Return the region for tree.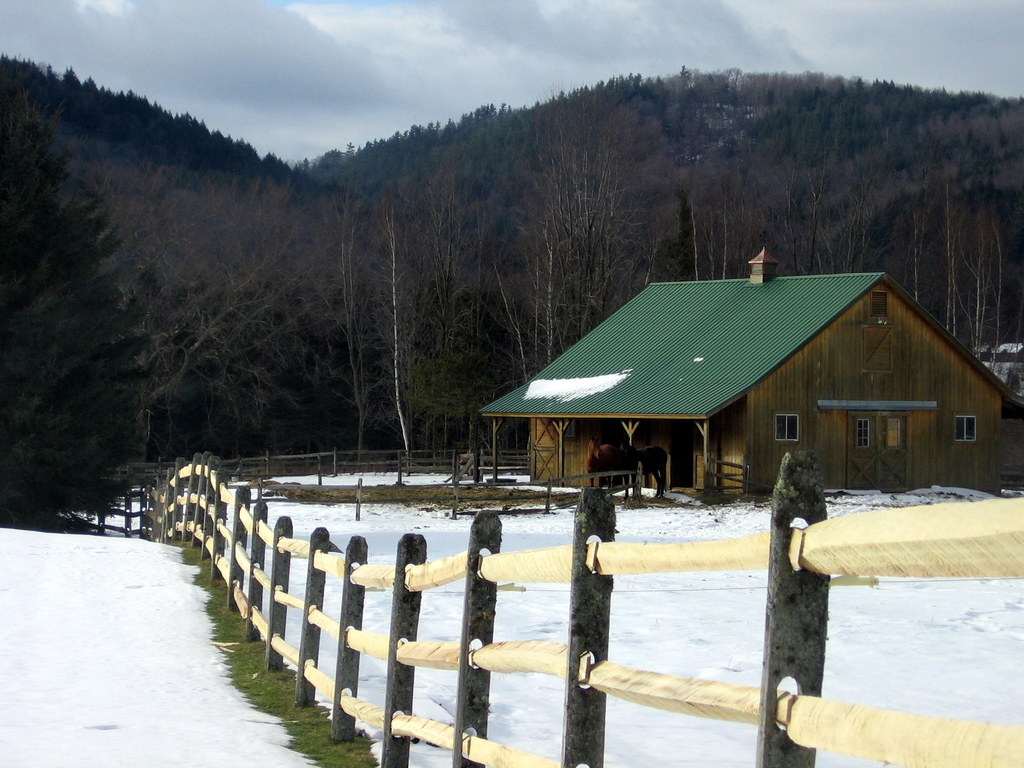
l=94, t=158, r=360, b=507.
